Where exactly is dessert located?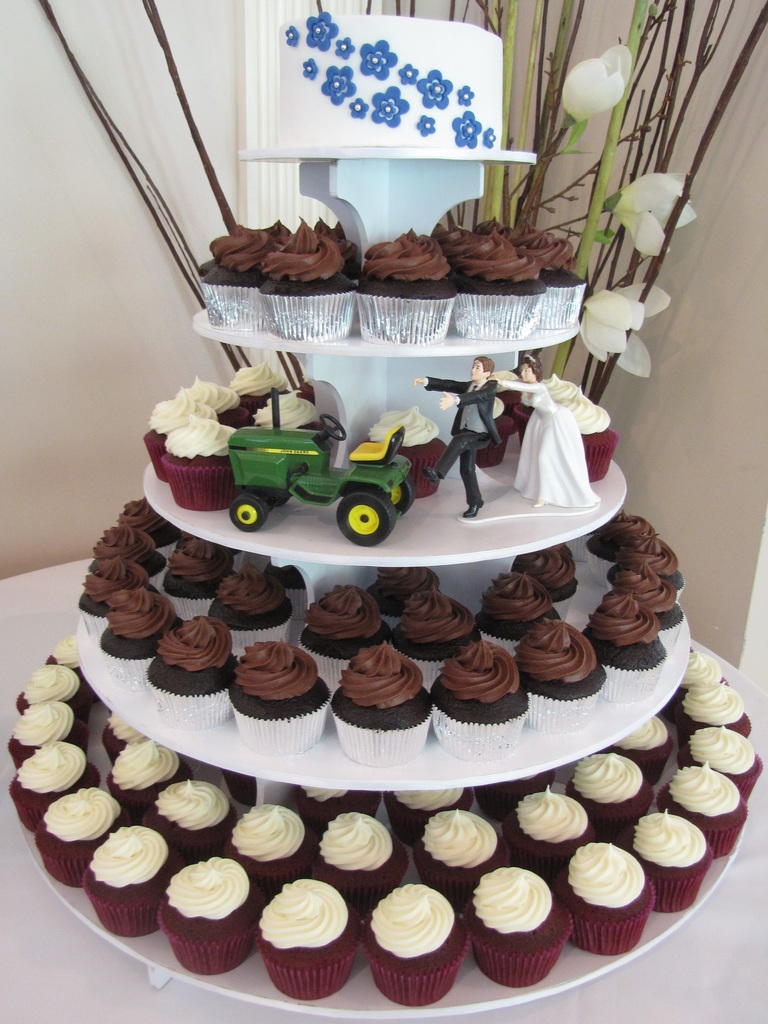
Its bounding box is {"x1": 367, "y1": 881, "x2": 463, "y2": 1008}.
